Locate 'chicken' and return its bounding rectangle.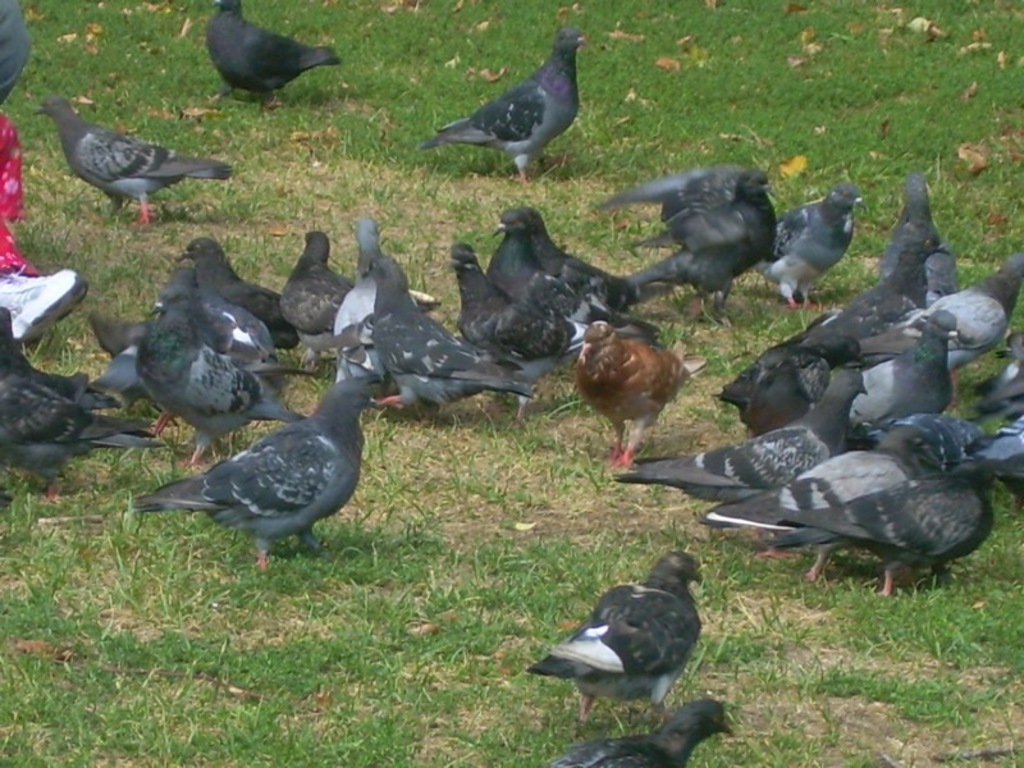
l=132, t=371, r=385, b=564.
